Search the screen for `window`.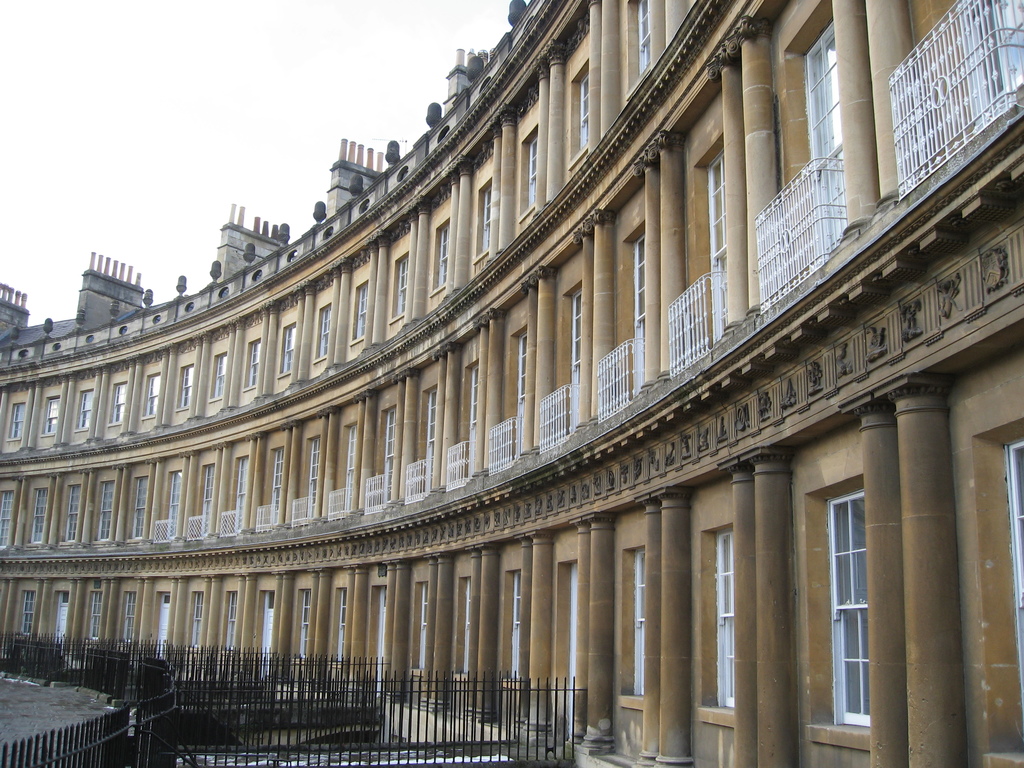
Found at crop(3, 403, 26, 441).
